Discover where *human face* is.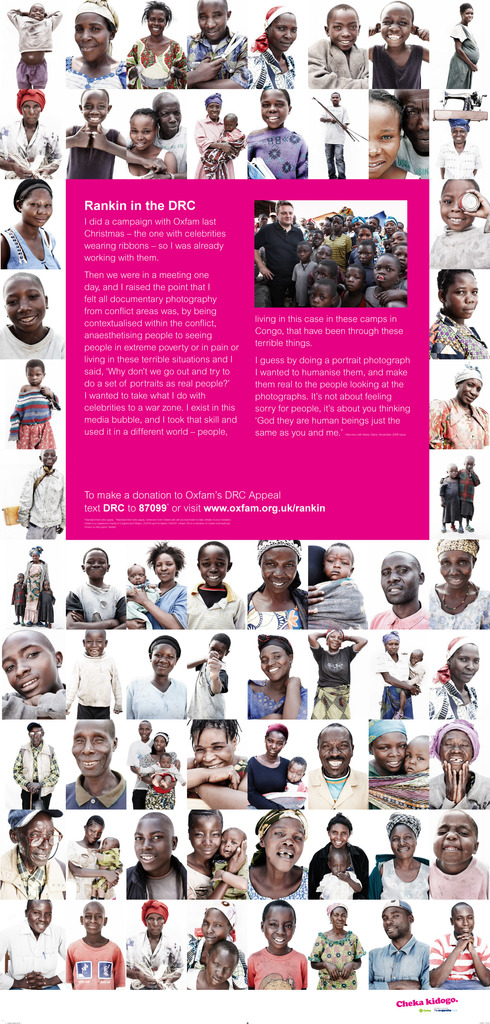
Discovered at 465:378:479:399.
